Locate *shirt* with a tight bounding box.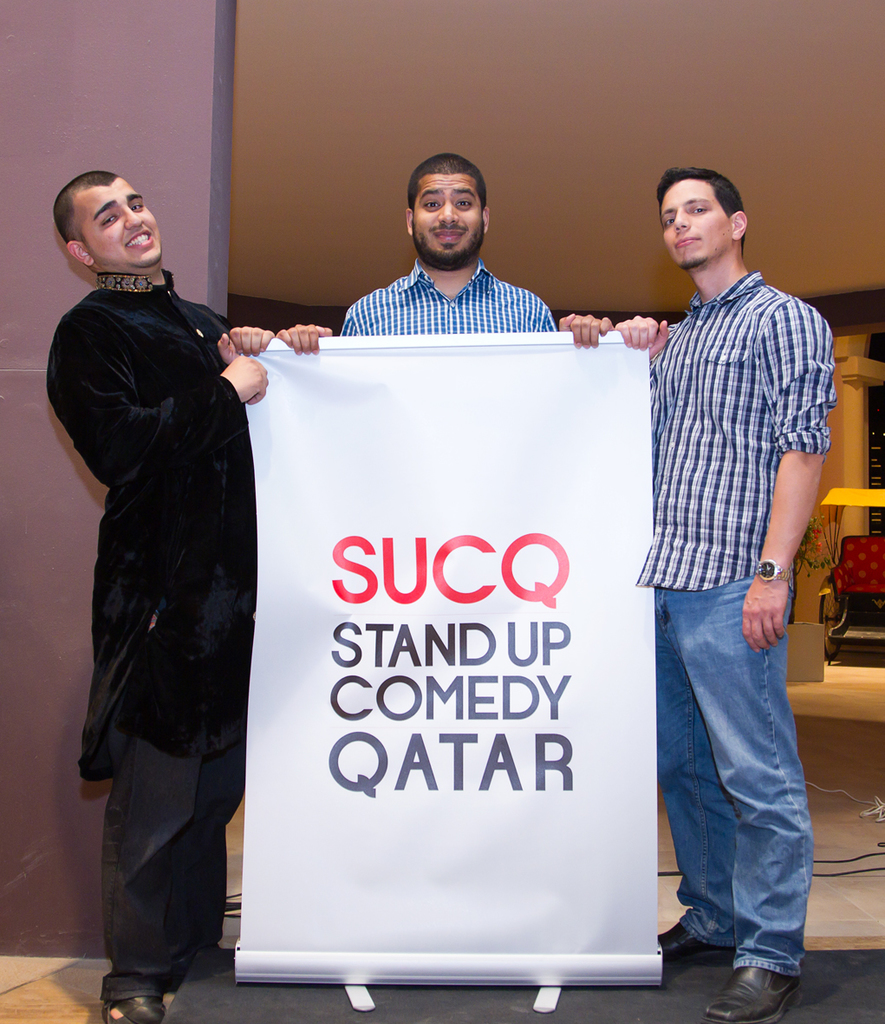
x1=637, y1=272, x2=836, y2=583.
